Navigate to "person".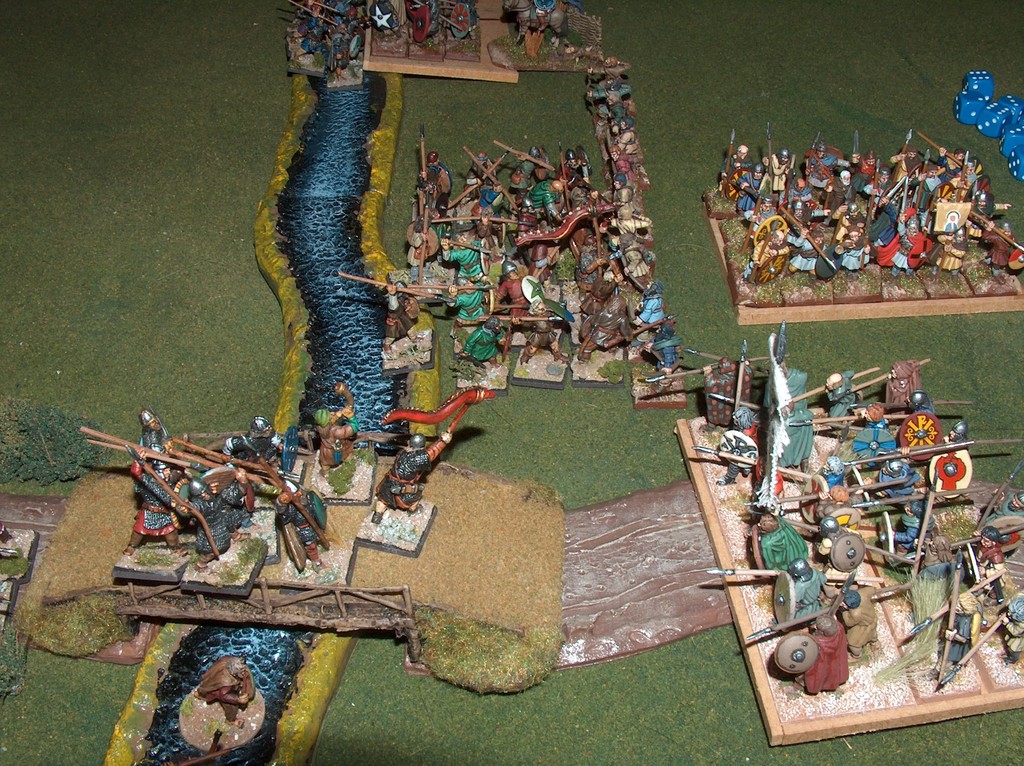
Navigation target: region(602, 114, 636, 172).
